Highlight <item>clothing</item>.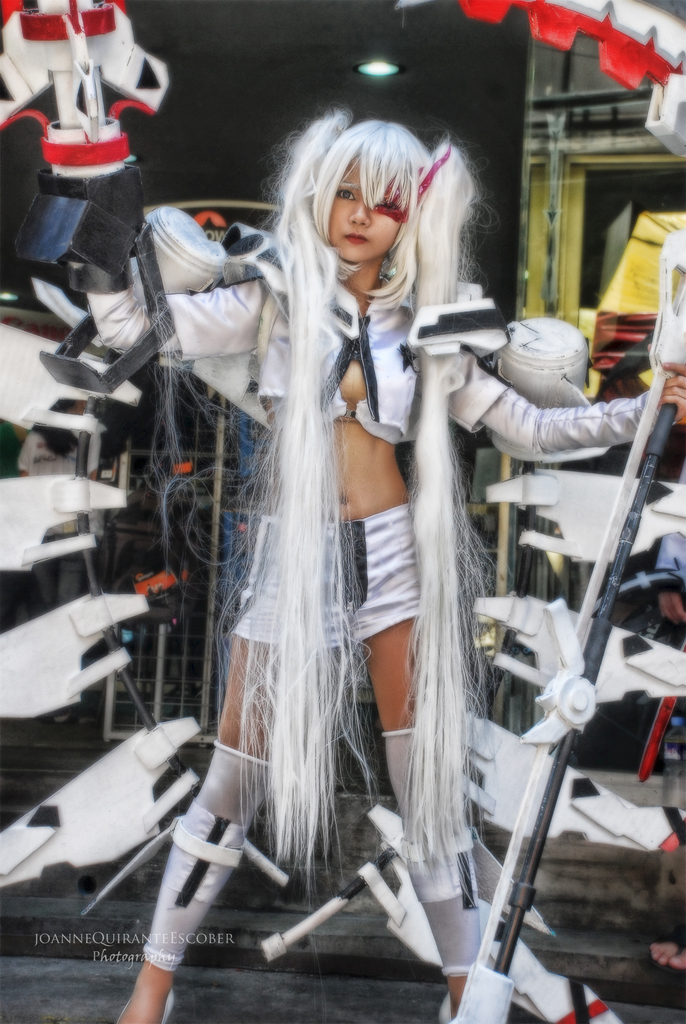
Highlighted region: bbox(82, 265, 658, 988).
